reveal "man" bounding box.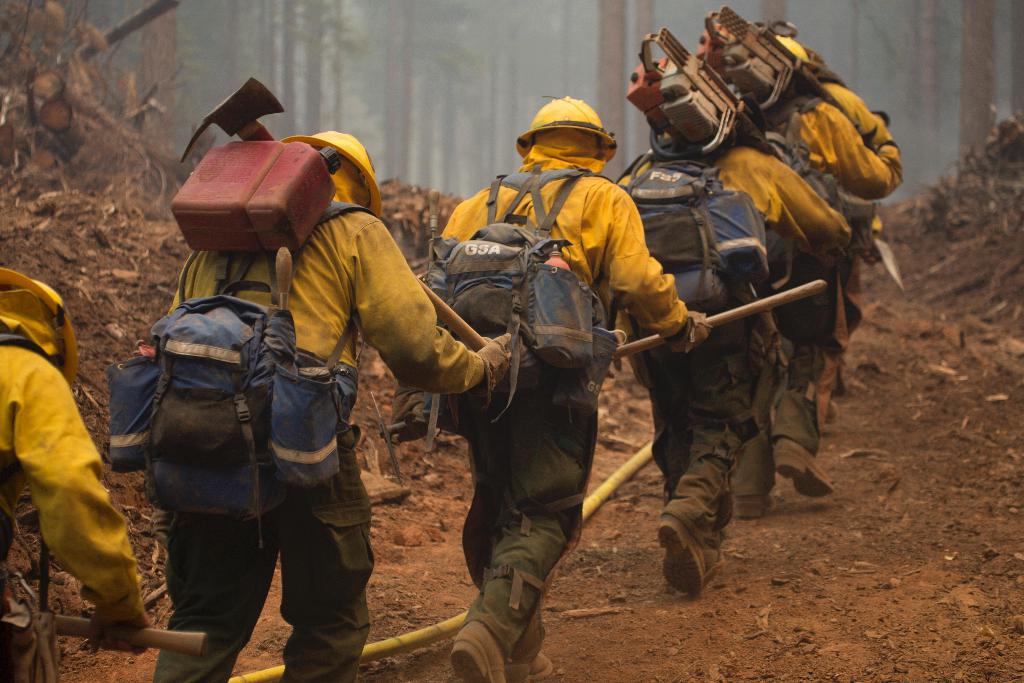
Revealed: <bbox>146, 128, 522, 682</bbox>.
